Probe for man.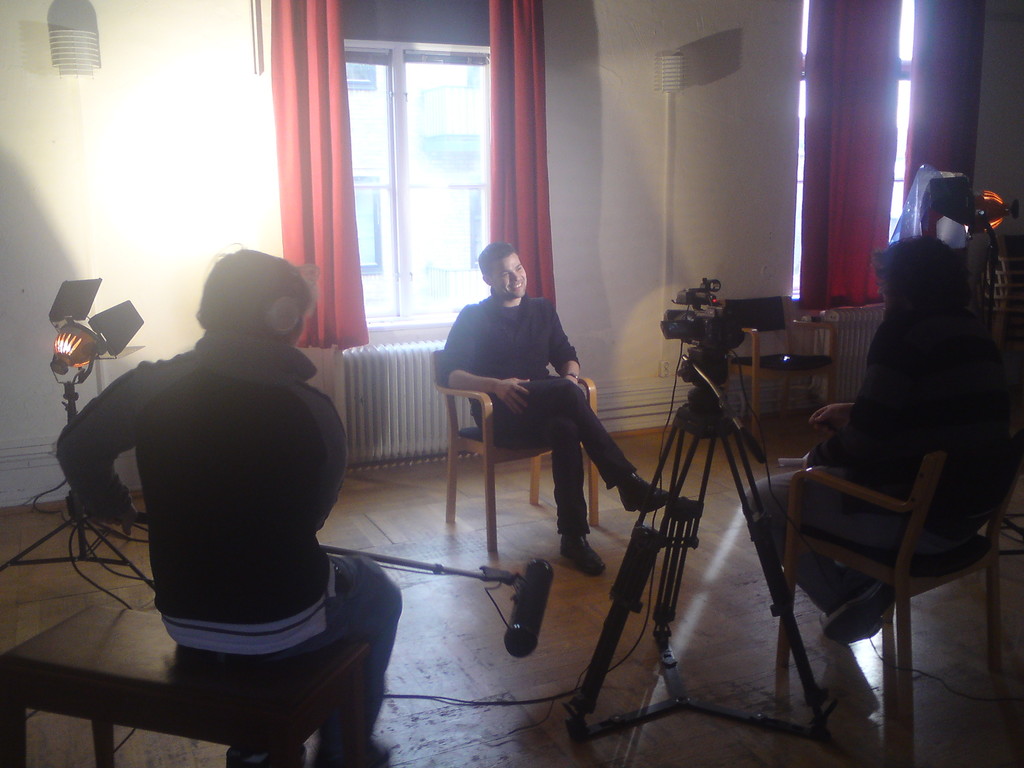
Probe result: {"left": 742, "top": 234, "right": 1006, "bottom": 644}.
